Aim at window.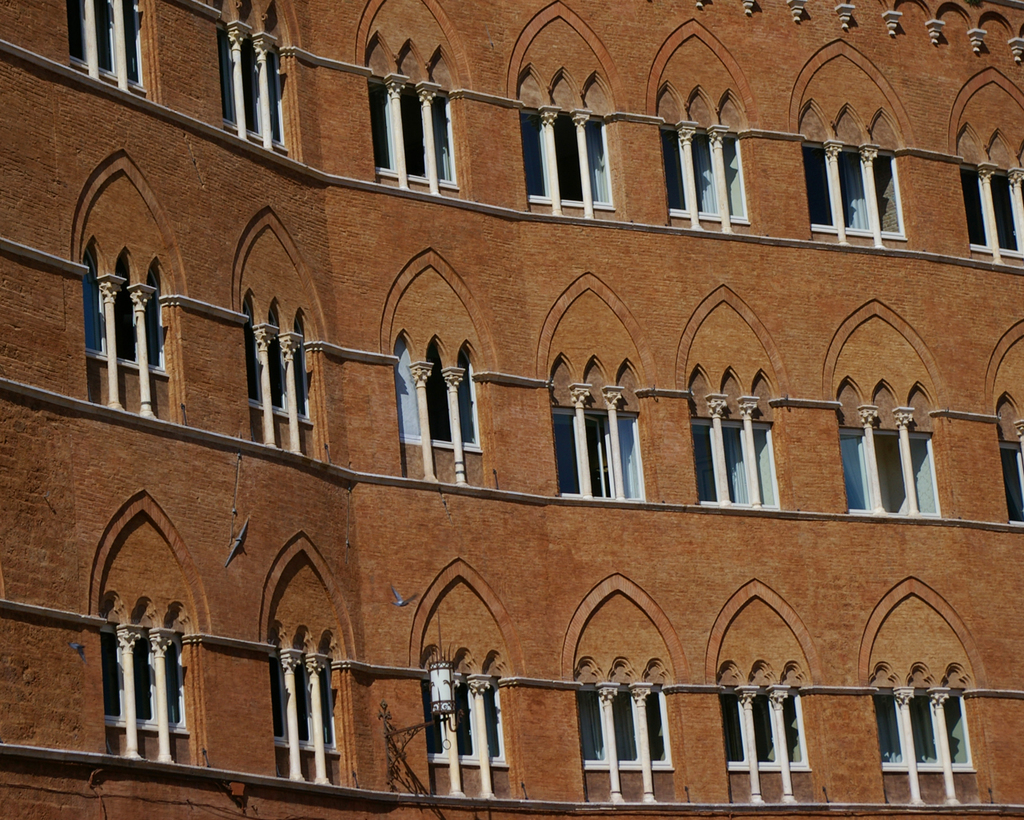
Aimed at bbox=(272, 654, 349, 787).
